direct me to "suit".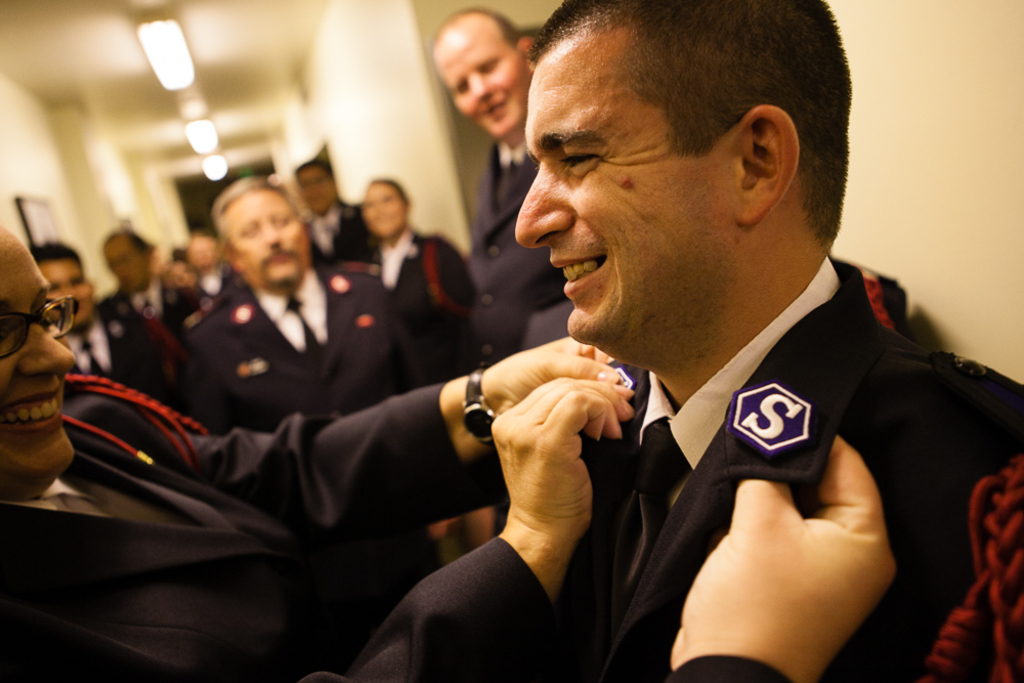
Direction: 177/281/434/575.
